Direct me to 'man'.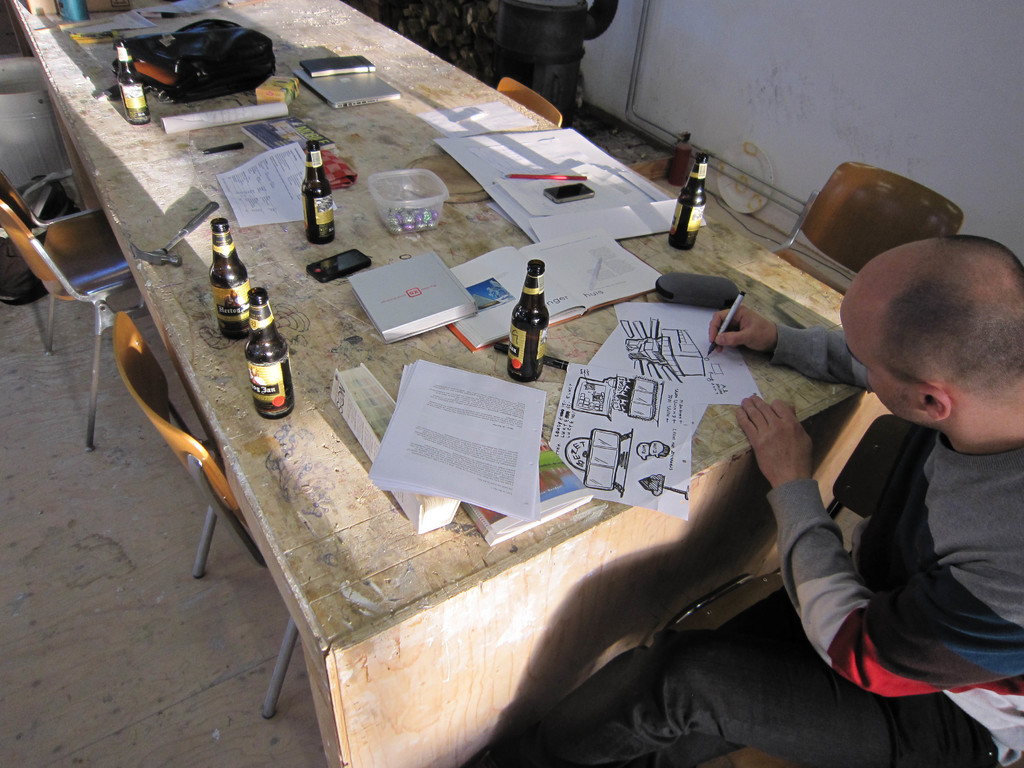
Direction: BBox(464, 239, 1023, 767).
